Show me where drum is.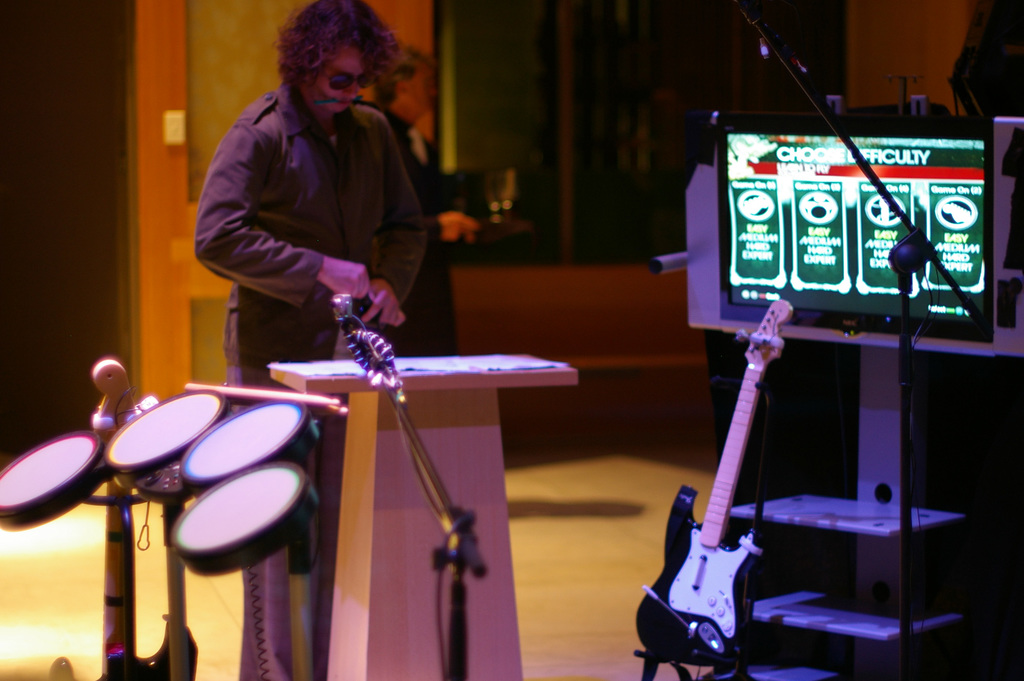
drum is at 104, 389, 230, 502.
